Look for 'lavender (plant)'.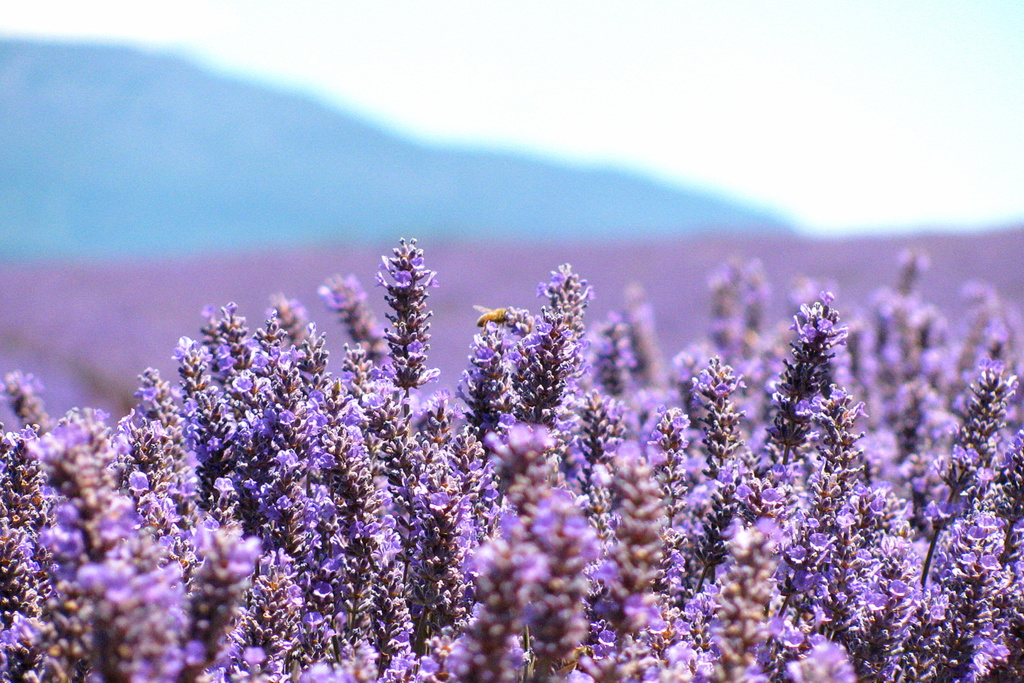
Found: (left=178, top=332, right=216, bottom=426).
